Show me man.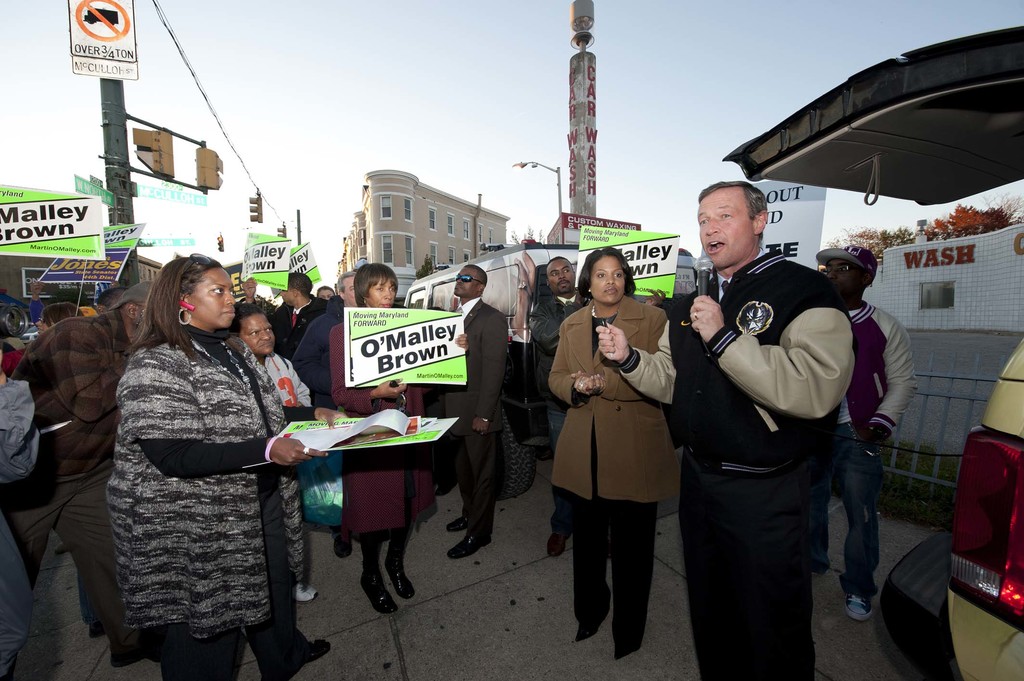
man is here: bbox=(96, 287, 130, 314).
